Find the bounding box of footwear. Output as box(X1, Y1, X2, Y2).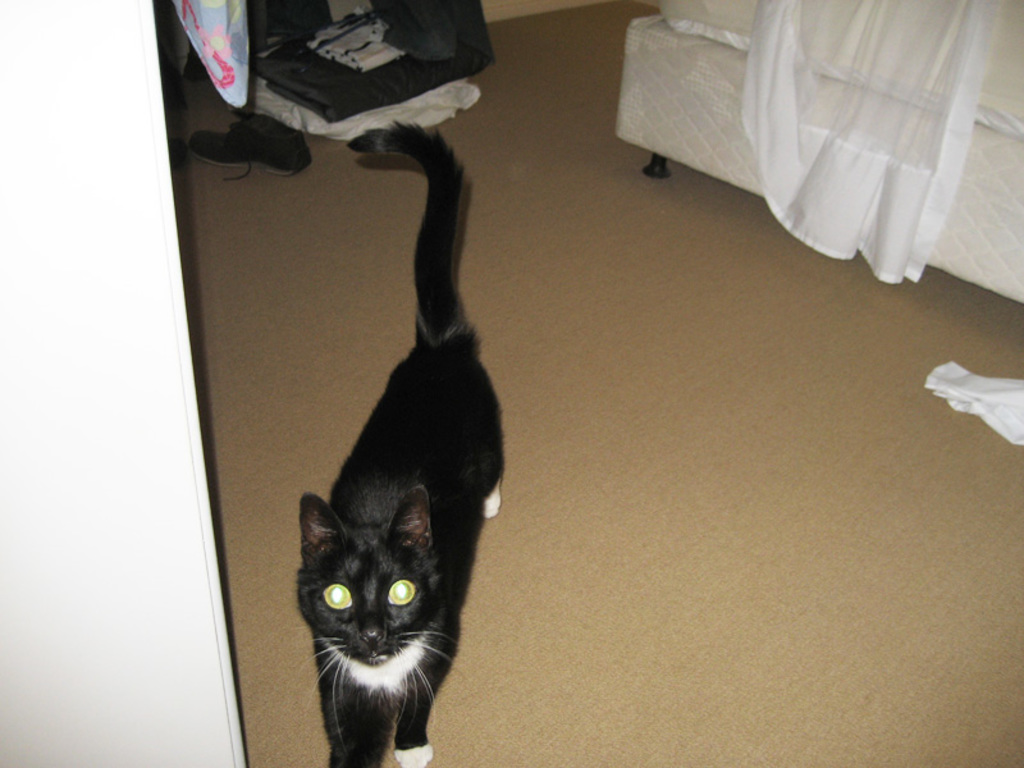
box(184, 113, 311, 178).
